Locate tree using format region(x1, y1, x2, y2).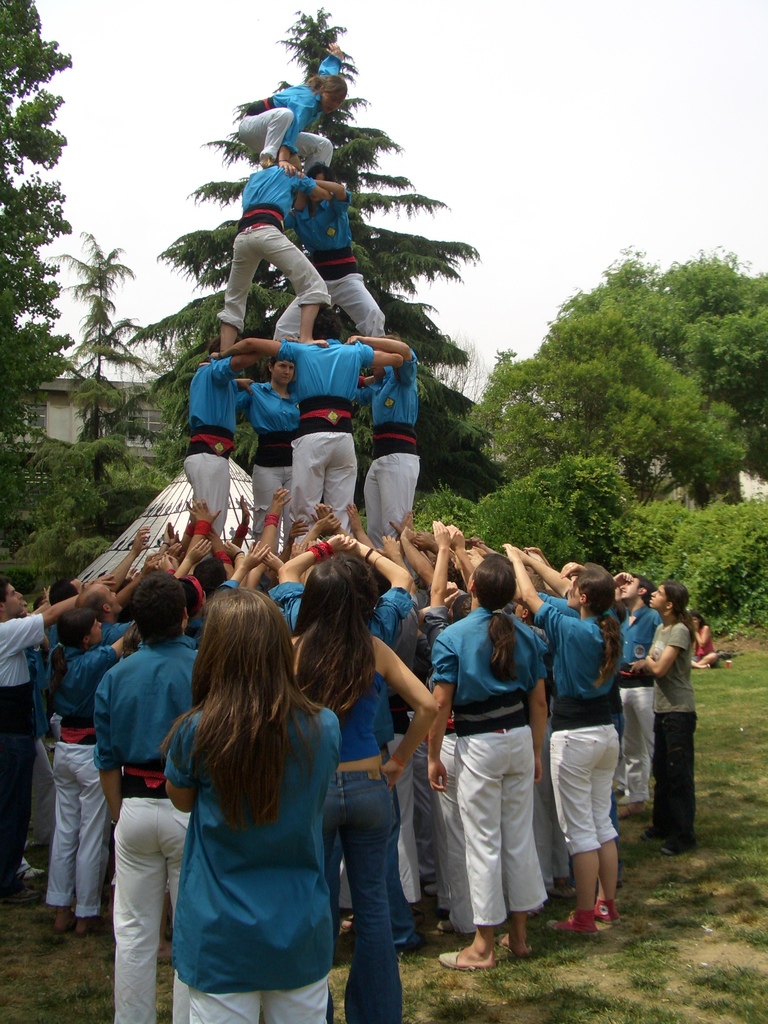
region(44, 225, 137, 442).
